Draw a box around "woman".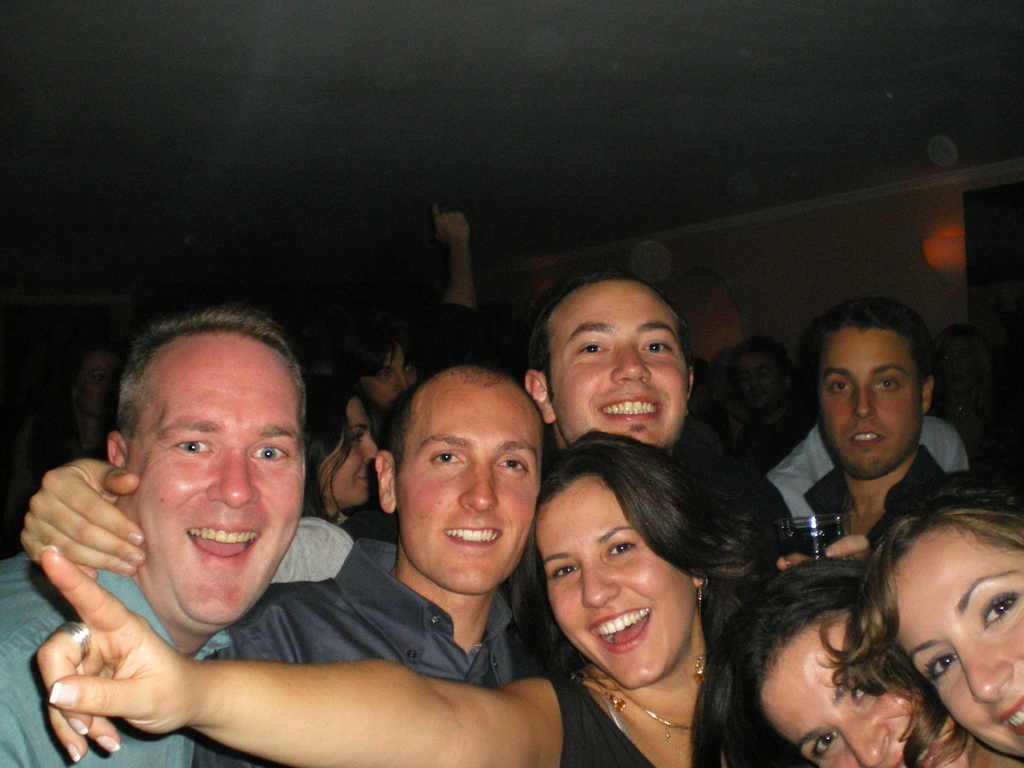
l=68, t=341, r=131, b=465.
